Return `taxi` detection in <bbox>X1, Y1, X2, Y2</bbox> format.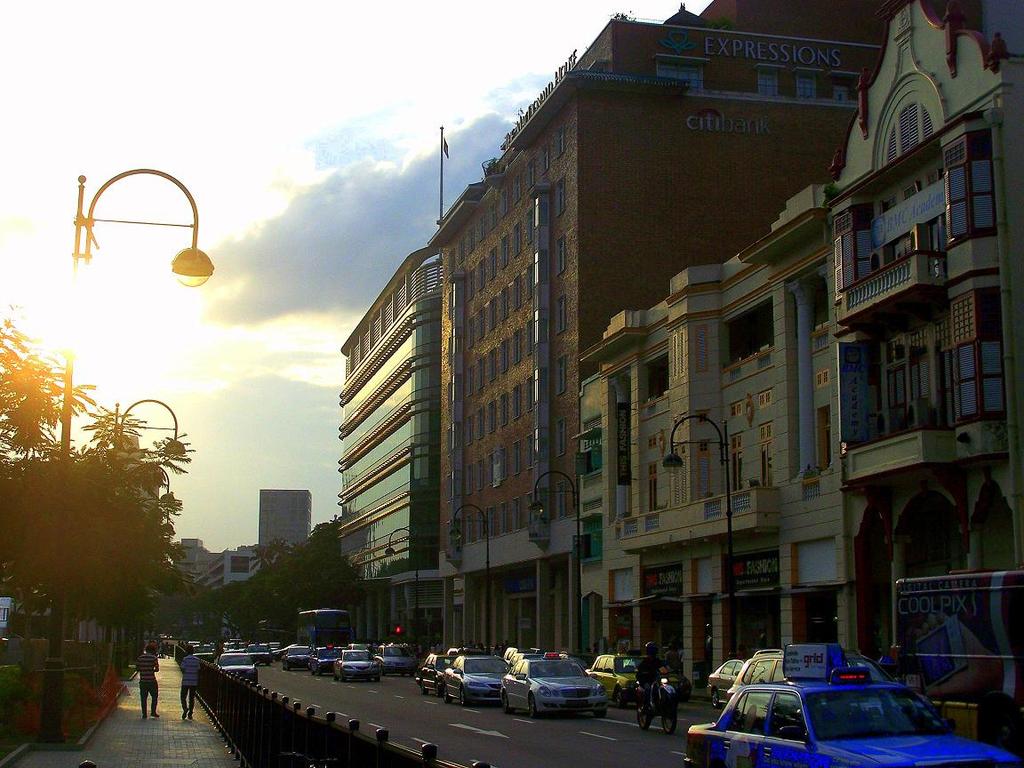
<bbox>307, 644, 345, 671</bbox>.
